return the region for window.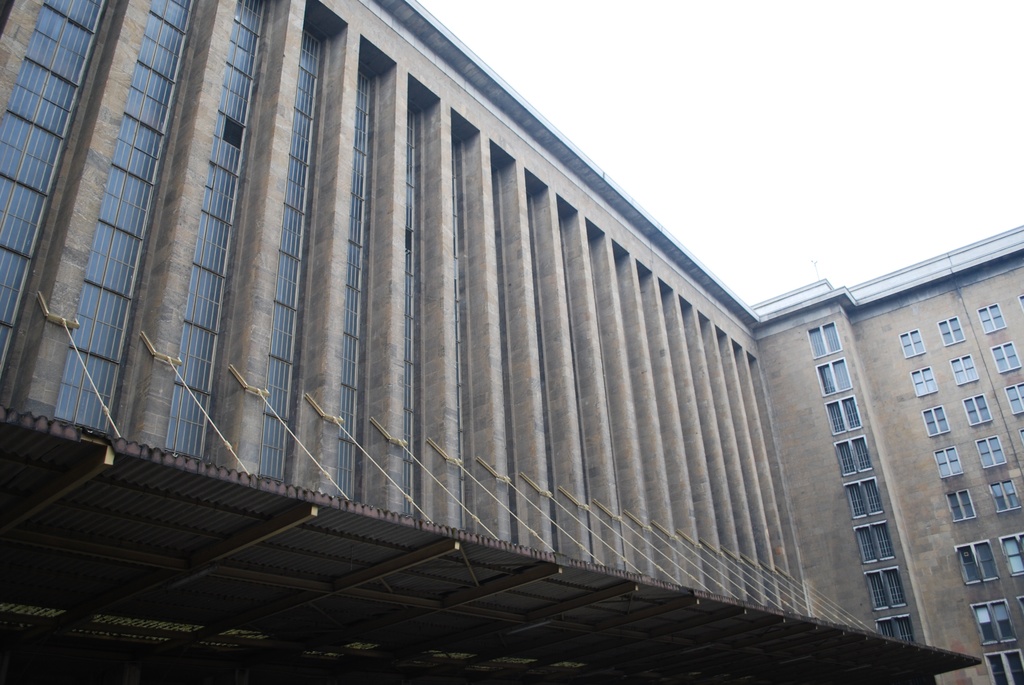
(1016, 593, 1023, 611).
